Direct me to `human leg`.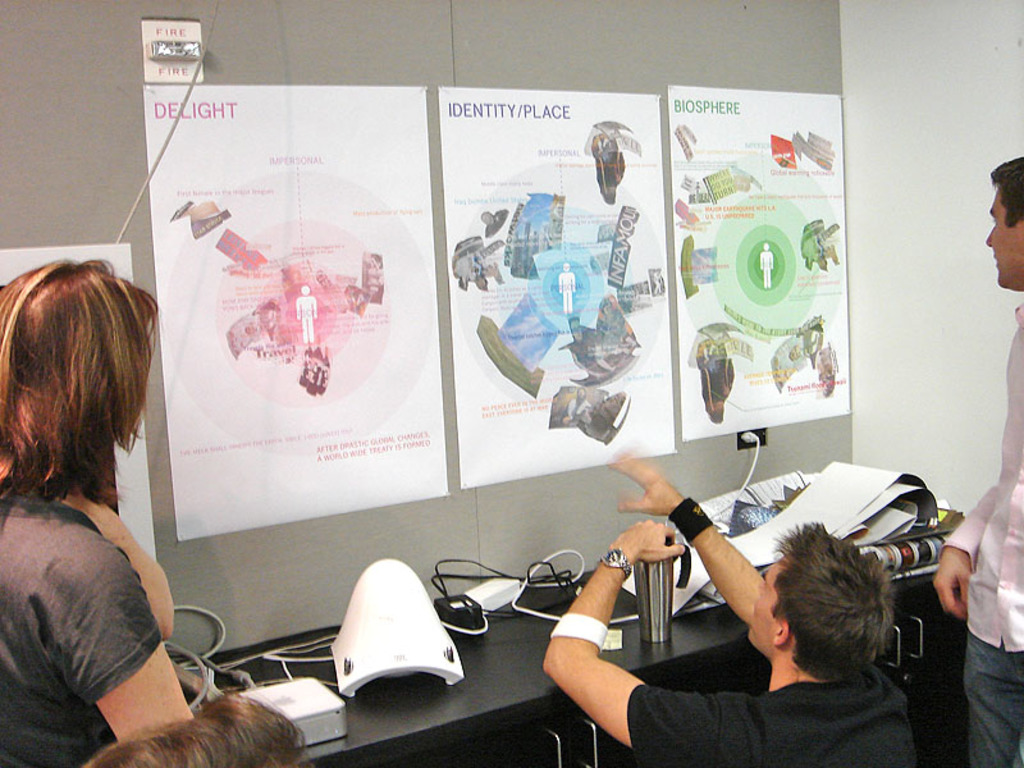
Direction: 966:622:1023:767.
